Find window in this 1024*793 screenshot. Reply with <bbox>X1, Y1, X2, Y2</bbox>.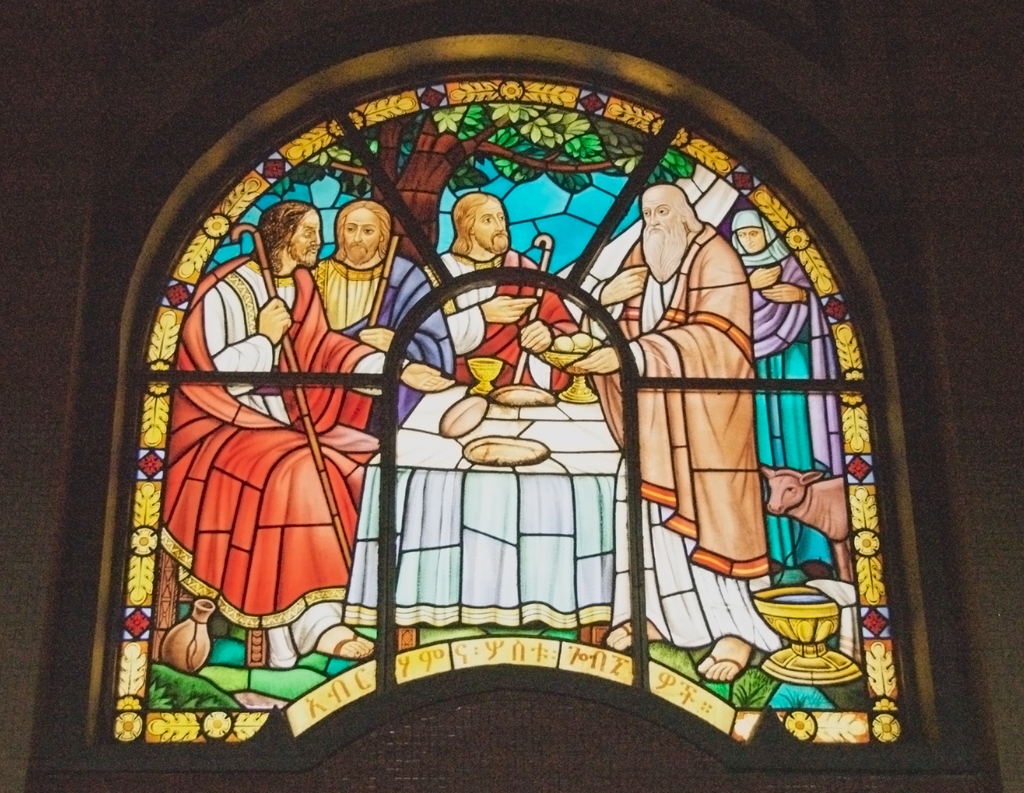
<bbox>67, 26, 905, 757</bbox>.
